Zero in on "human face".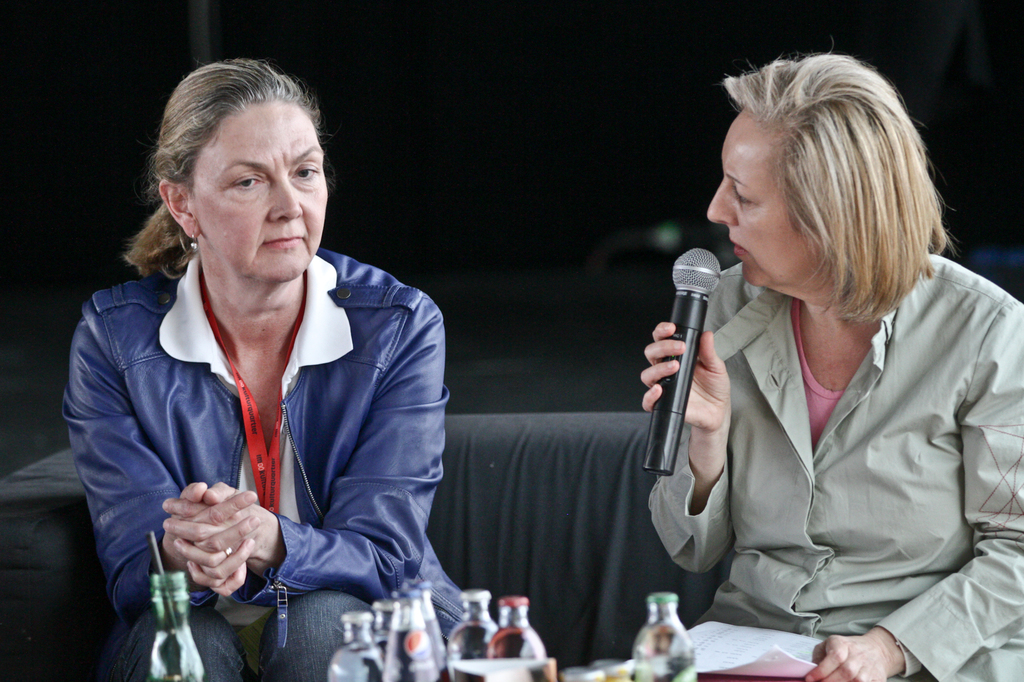
Zeroed in: (709, 108, 835, 295).
